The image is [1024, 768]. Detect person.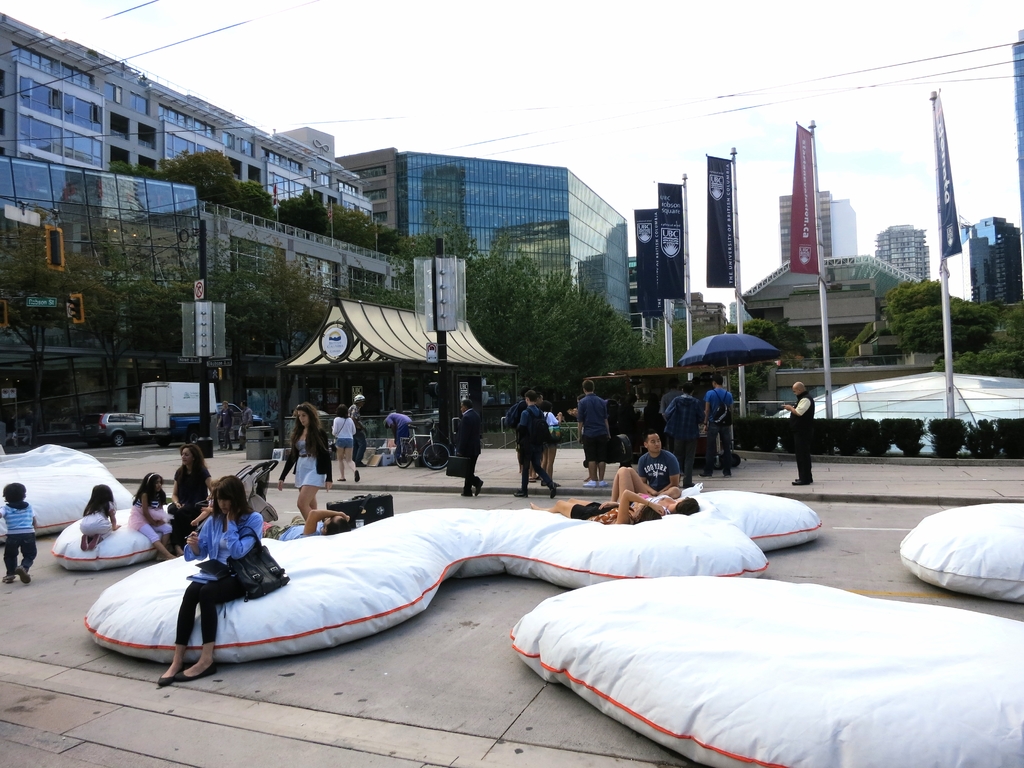
Detection: (780, 383, 817, 486).
